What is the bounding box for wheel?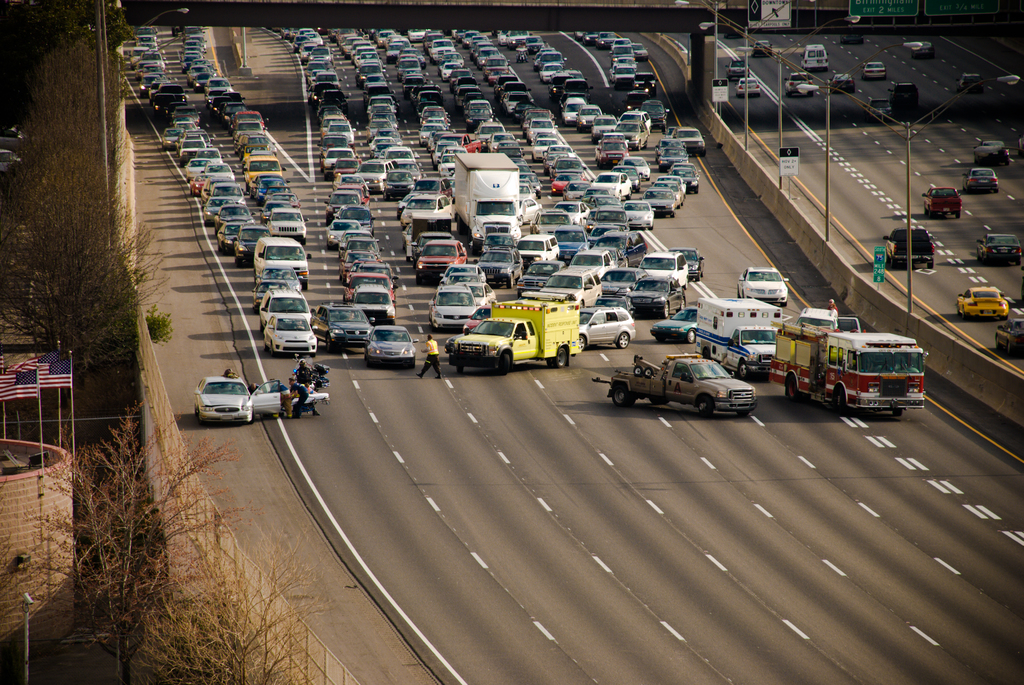
{"left": 739, "top": 361, "right": 749, "bottom": 381}.
